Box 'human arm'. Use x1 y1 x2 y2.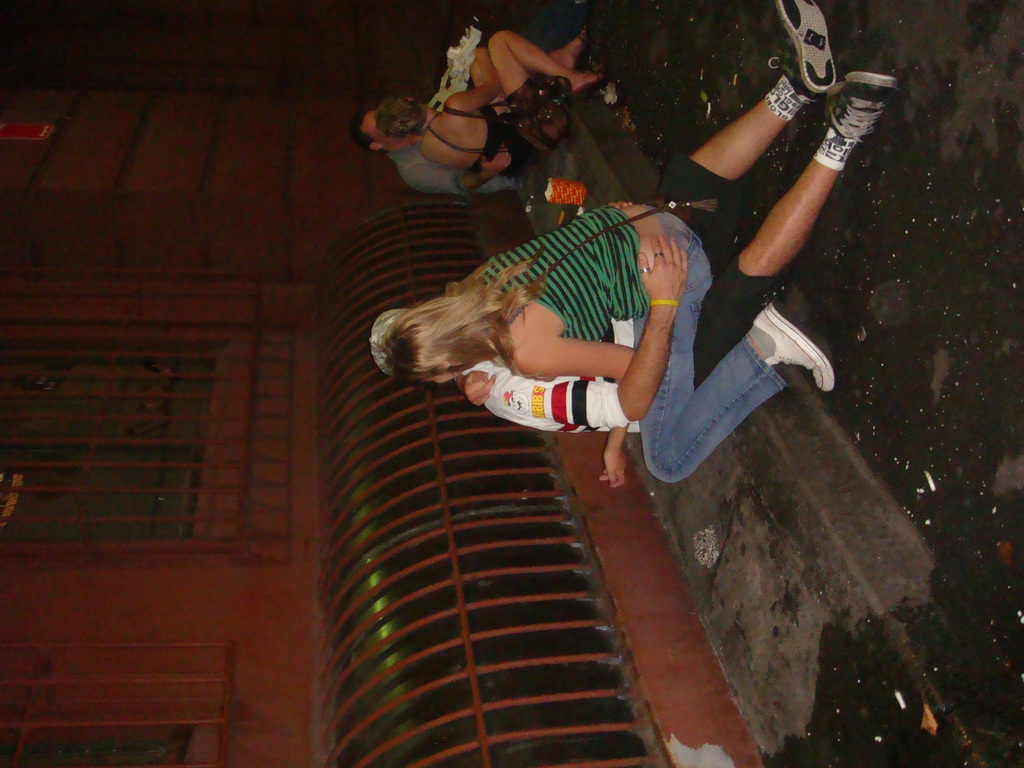
514 331 634 380.
